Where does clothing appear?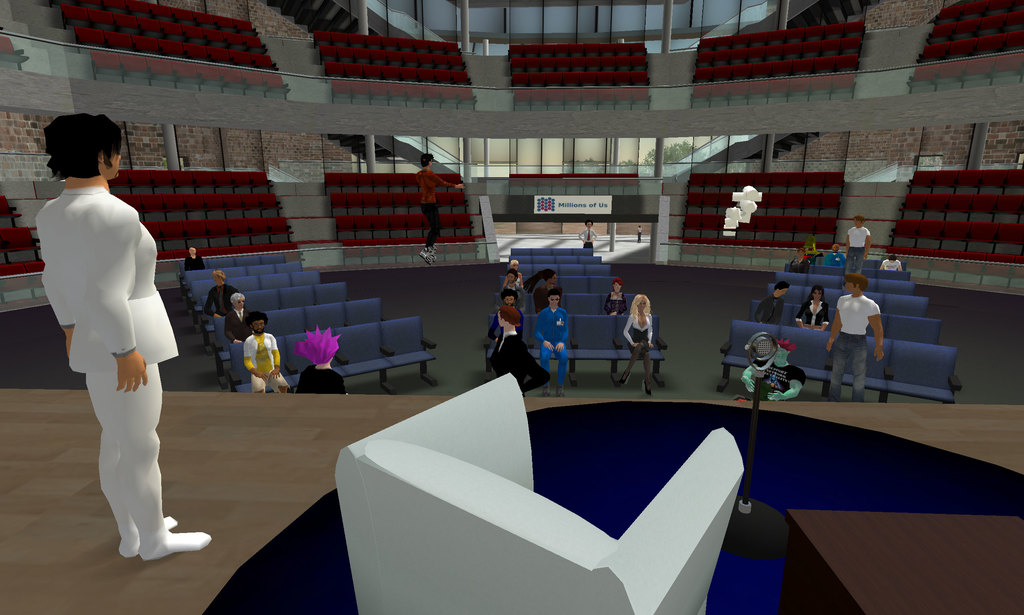
Appears at 414/169/451/244.
